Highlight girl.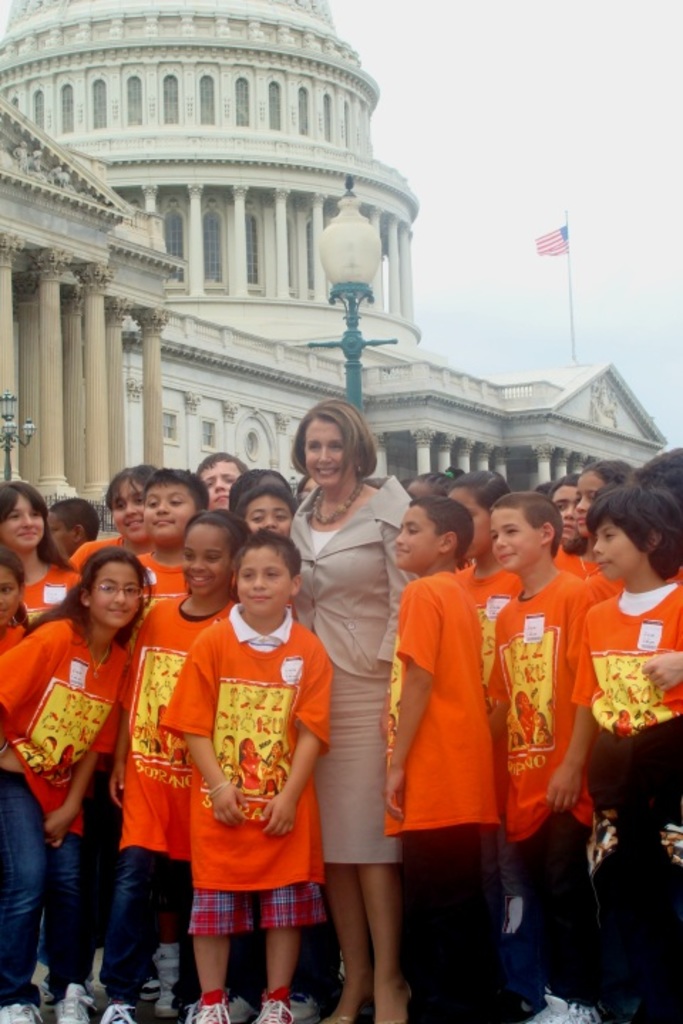
Highlighted region: 0 545 154 1023.
